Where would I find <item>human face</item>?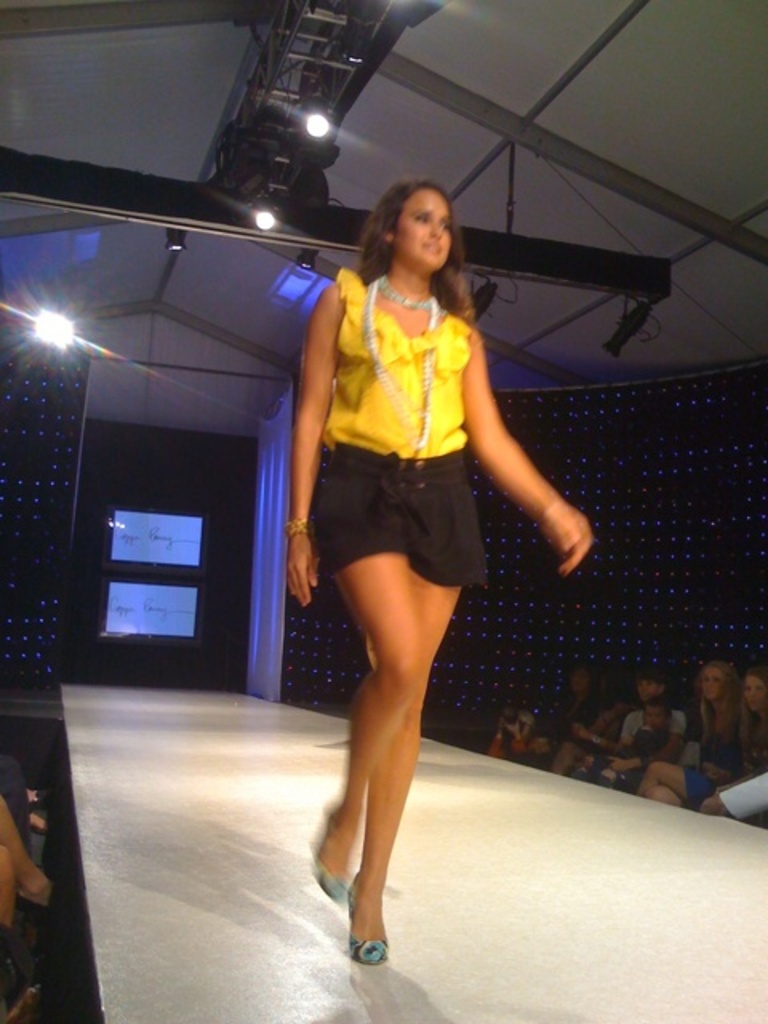
At bbox=[397, 187, 456, 269].
